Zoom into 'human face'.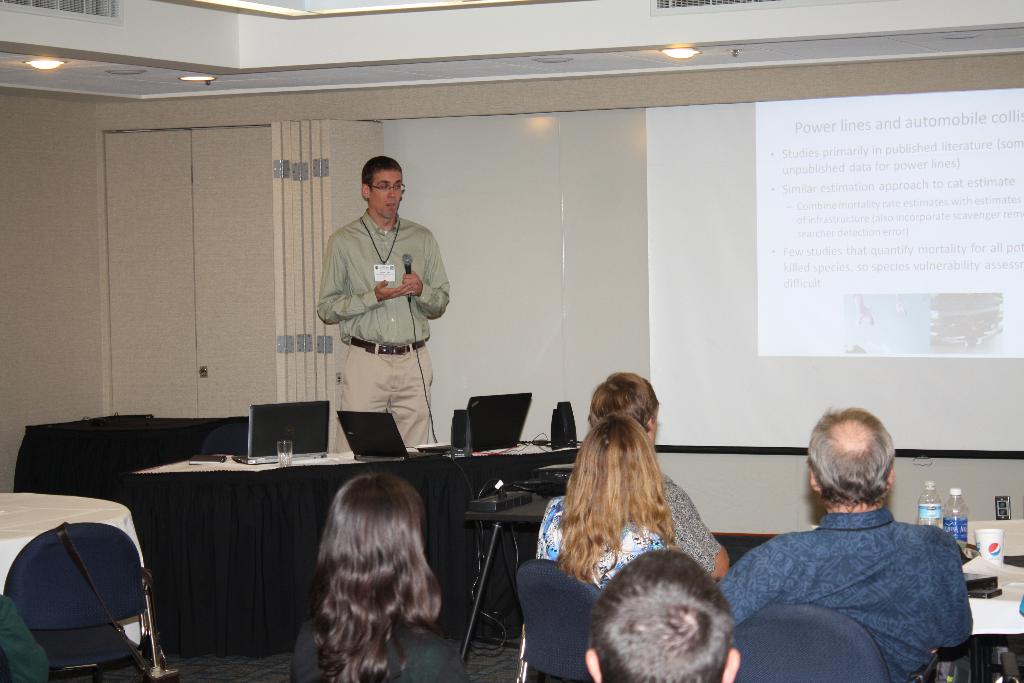
Zoom target: (370,168,403,220).
